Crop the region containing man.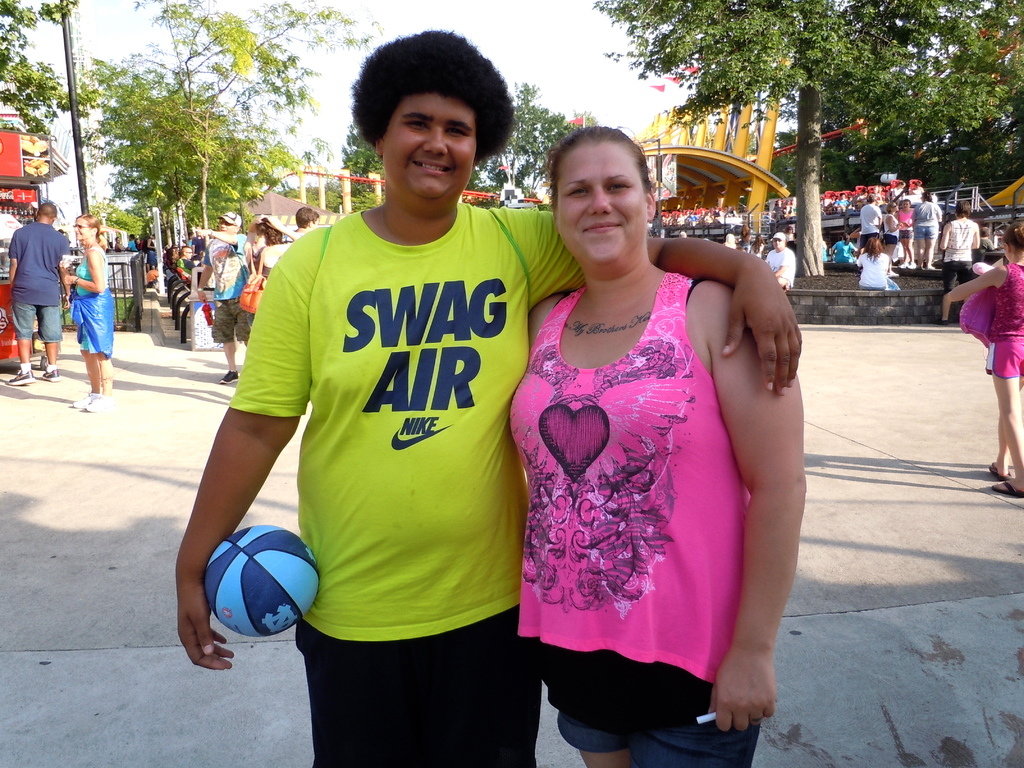
Crop region: l=859, t=195, r=884, b=245.
